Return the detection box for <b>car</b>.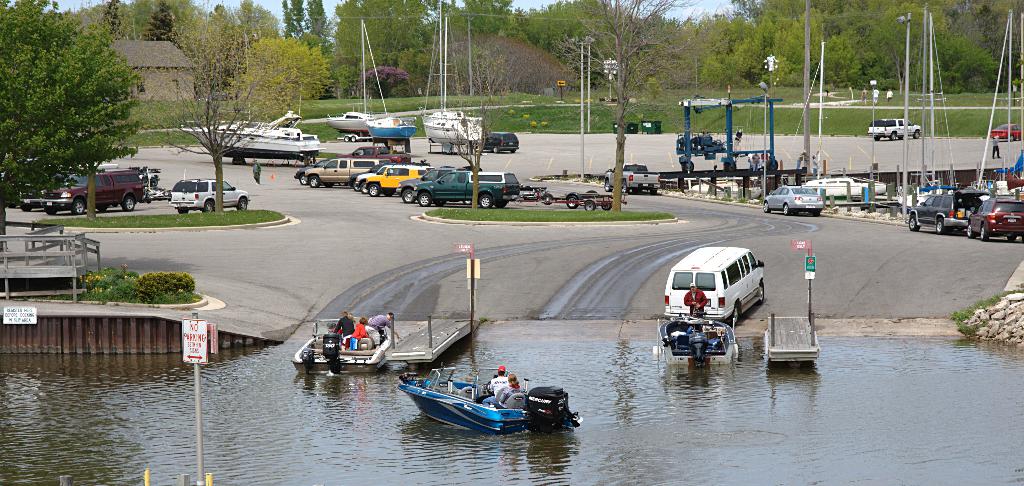
166/181/248/210.
